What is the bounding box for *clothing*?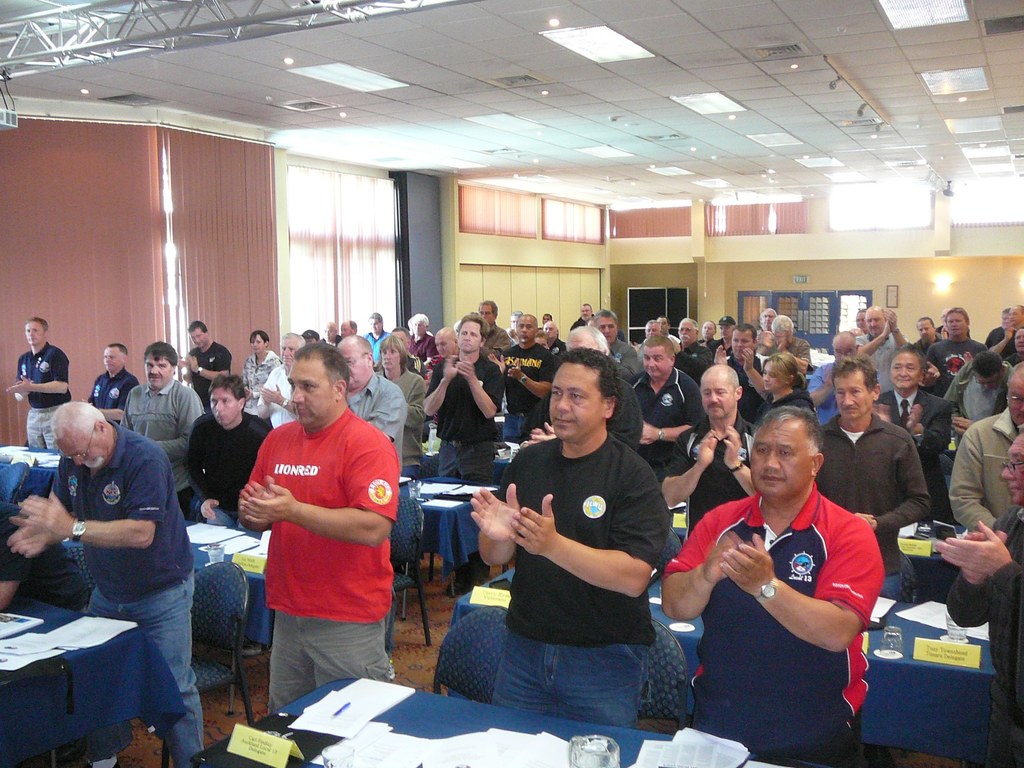
{"x1": 241, "y1": 420, "x2": 392, "y2": 684}.
